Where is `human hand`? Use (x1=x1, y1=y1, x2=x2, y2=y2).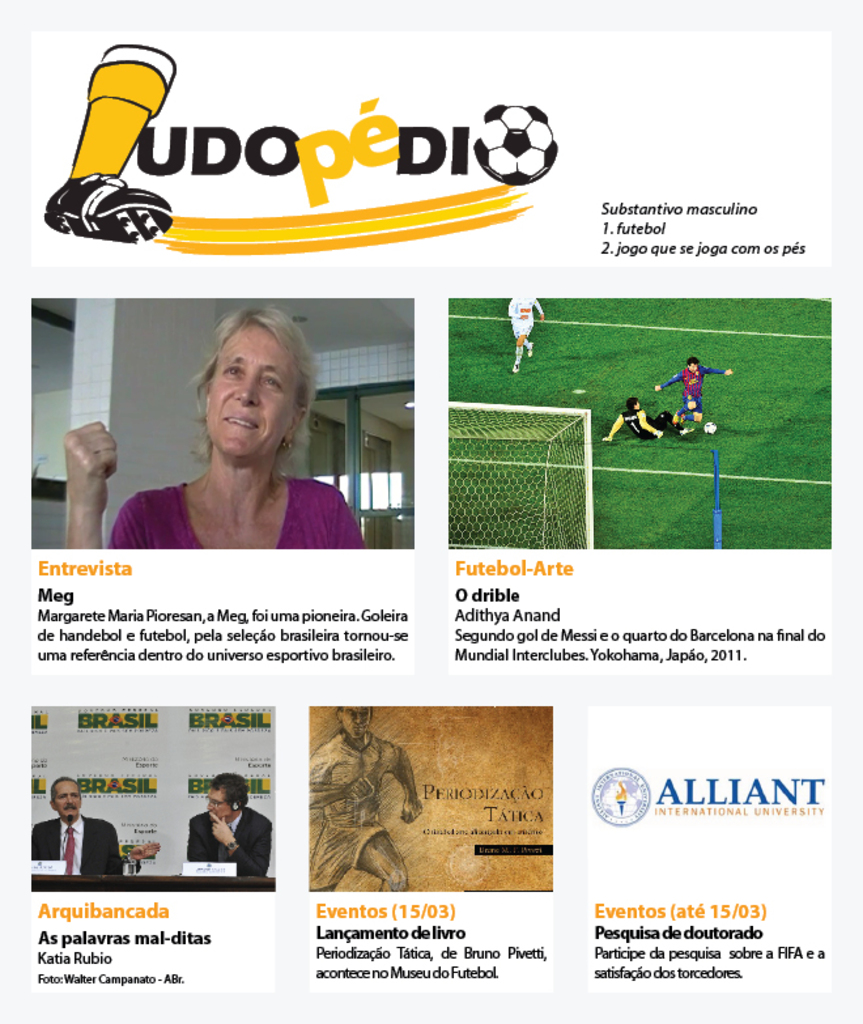
(x1=339, y1=774, x2=375, y2=806).
